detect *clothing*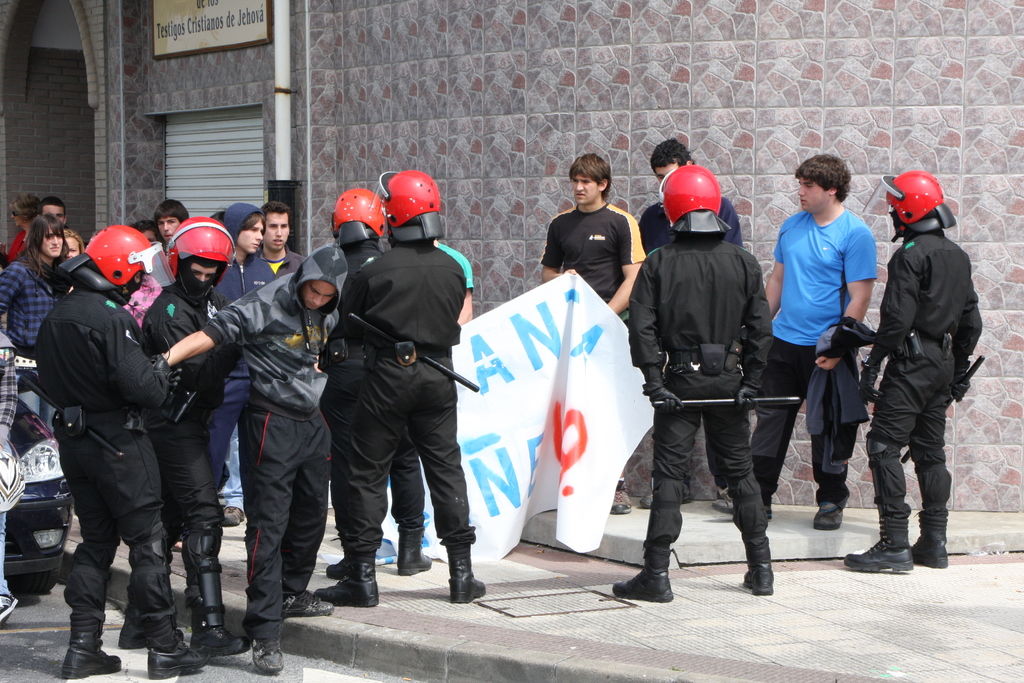
bbox=[16, 222, 208, 653]
